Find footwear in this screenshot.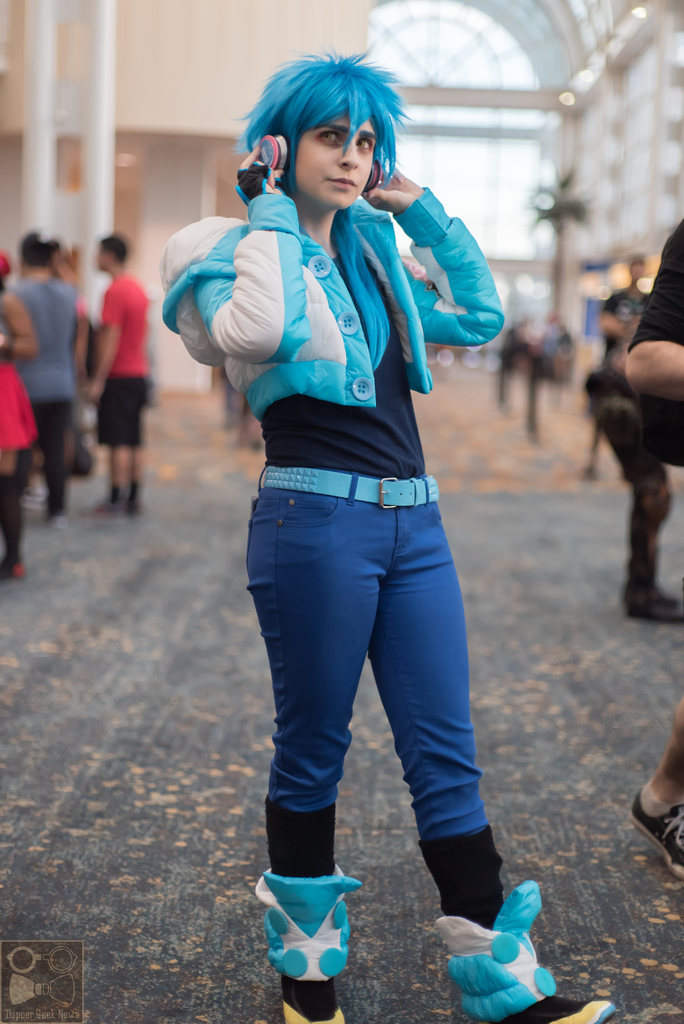
The bounding box for footwear is bbox=(630, 778, 683, 877).
